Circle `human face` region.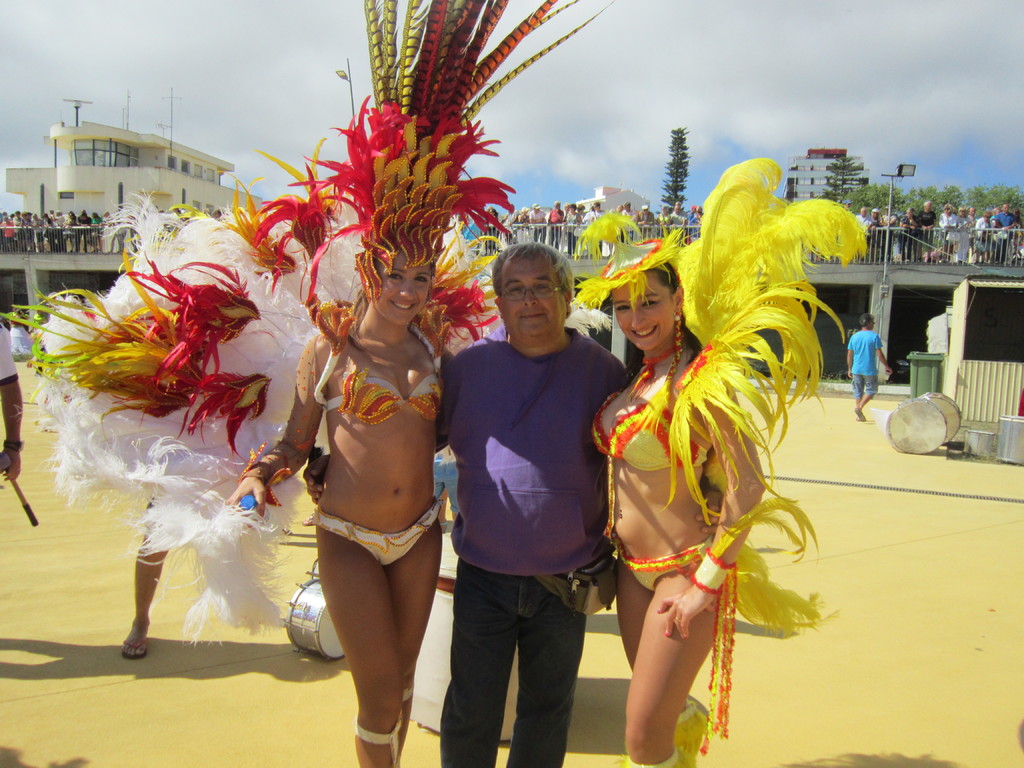
Region: box=[611, 275, 674, 352].
